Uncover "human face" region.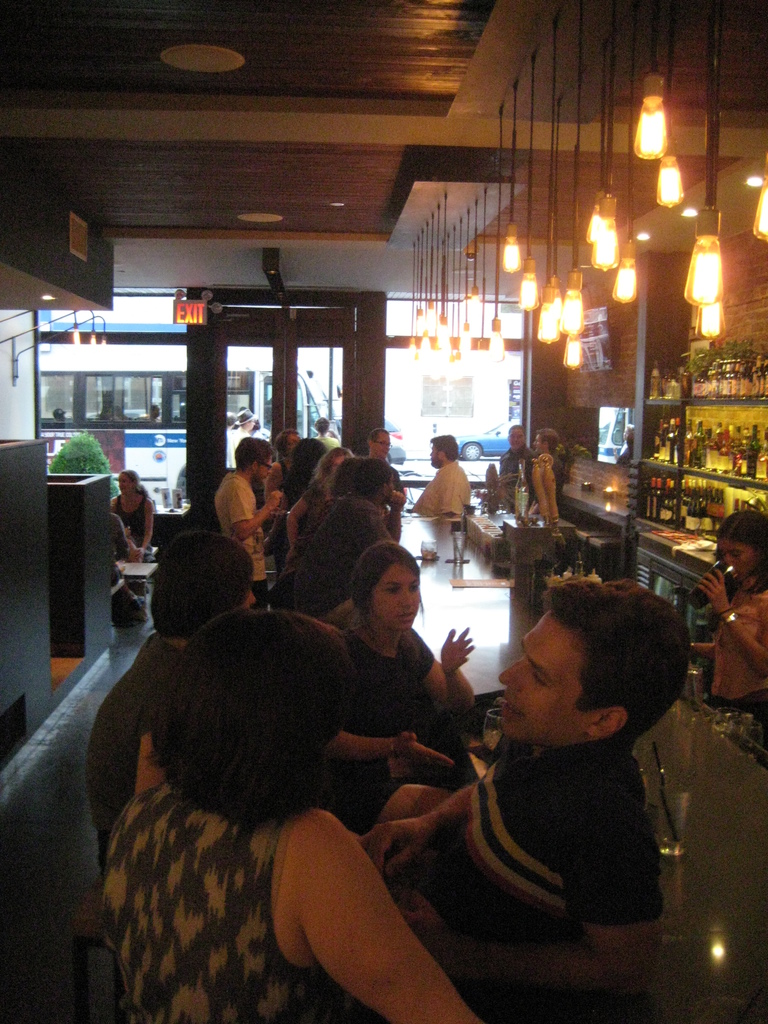
Uncovered: (374, 566, 417, 625).
